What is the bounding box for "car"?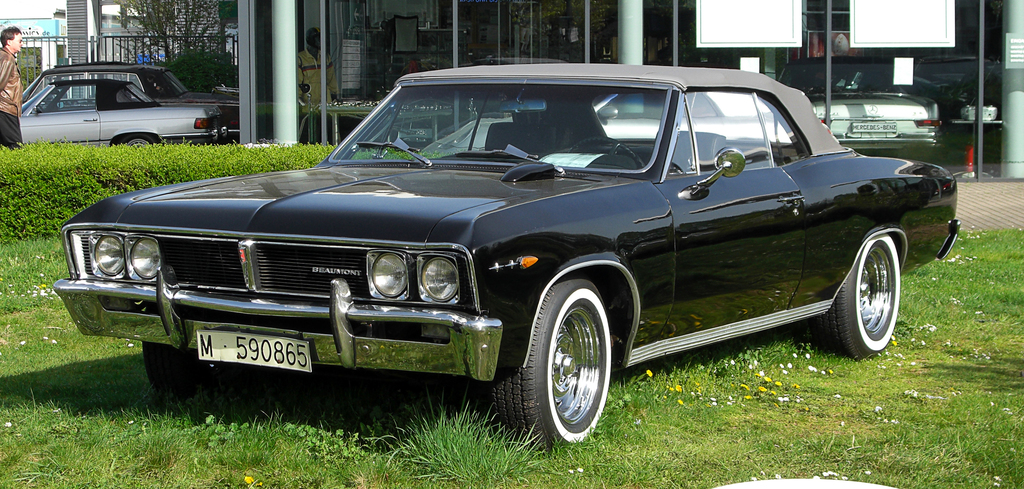
806:56:941:160.
